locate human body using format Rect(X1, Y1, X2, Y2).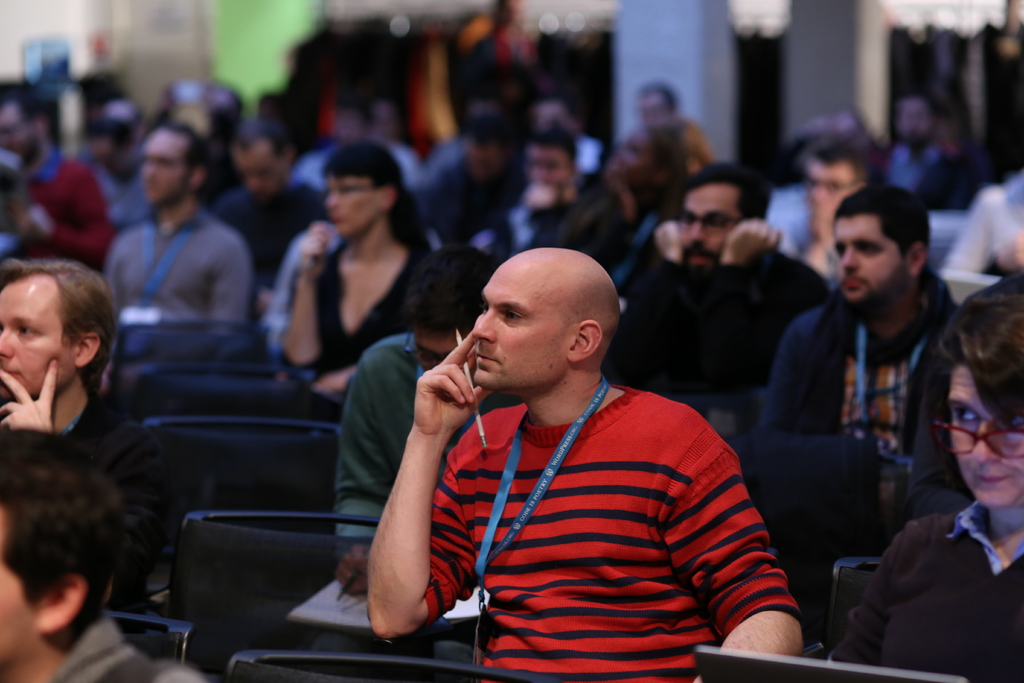
Rect(422, 94, 544, 248).
